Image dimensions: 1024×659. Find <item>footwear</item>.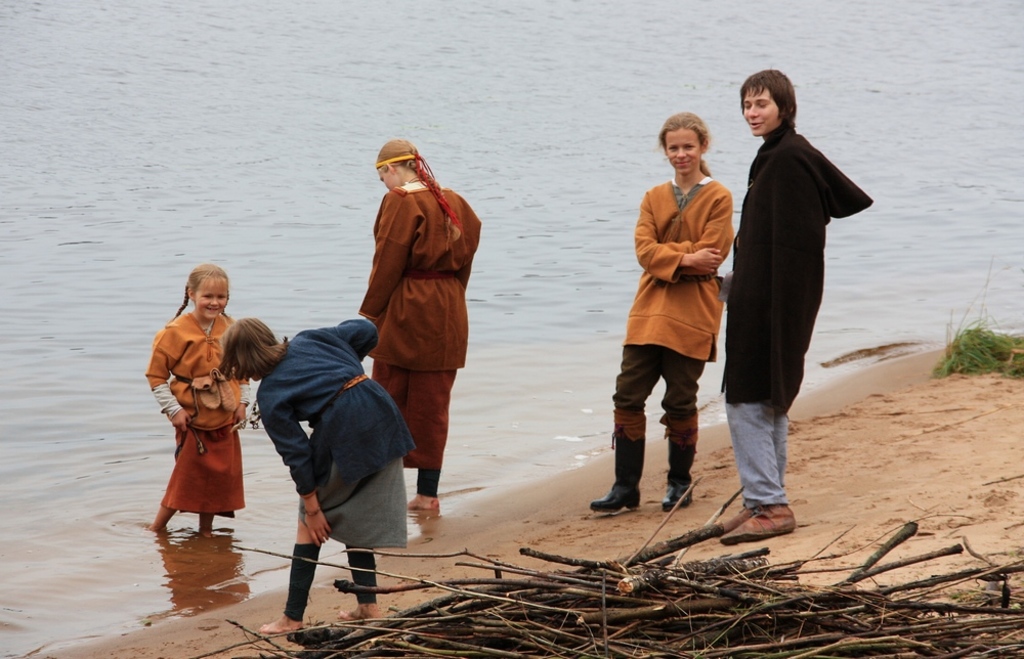
bbox=(591, 432, 649, 519).
